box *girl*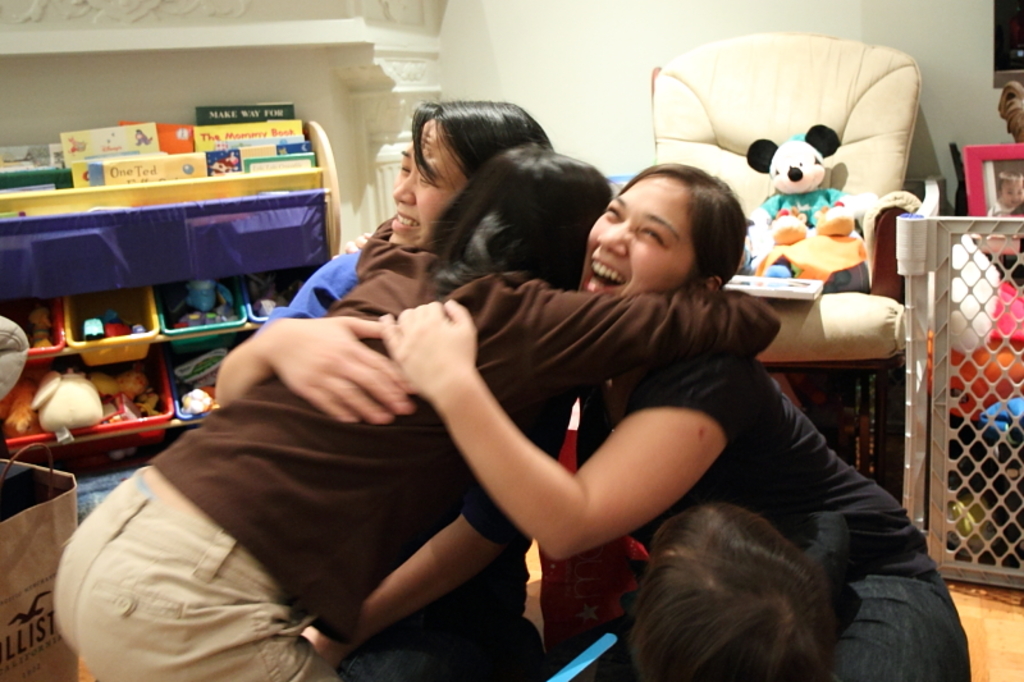
261:93:562:681
